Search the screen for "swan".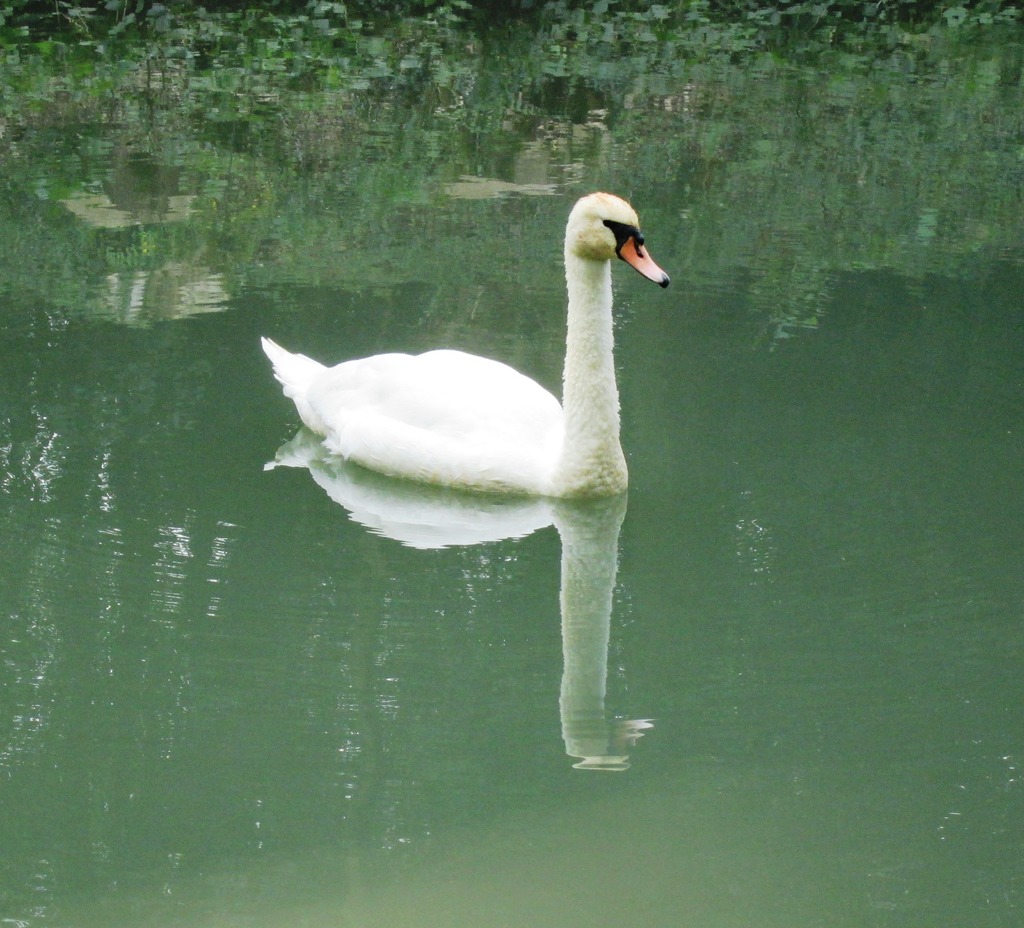
Found at (251,182,678,499).
